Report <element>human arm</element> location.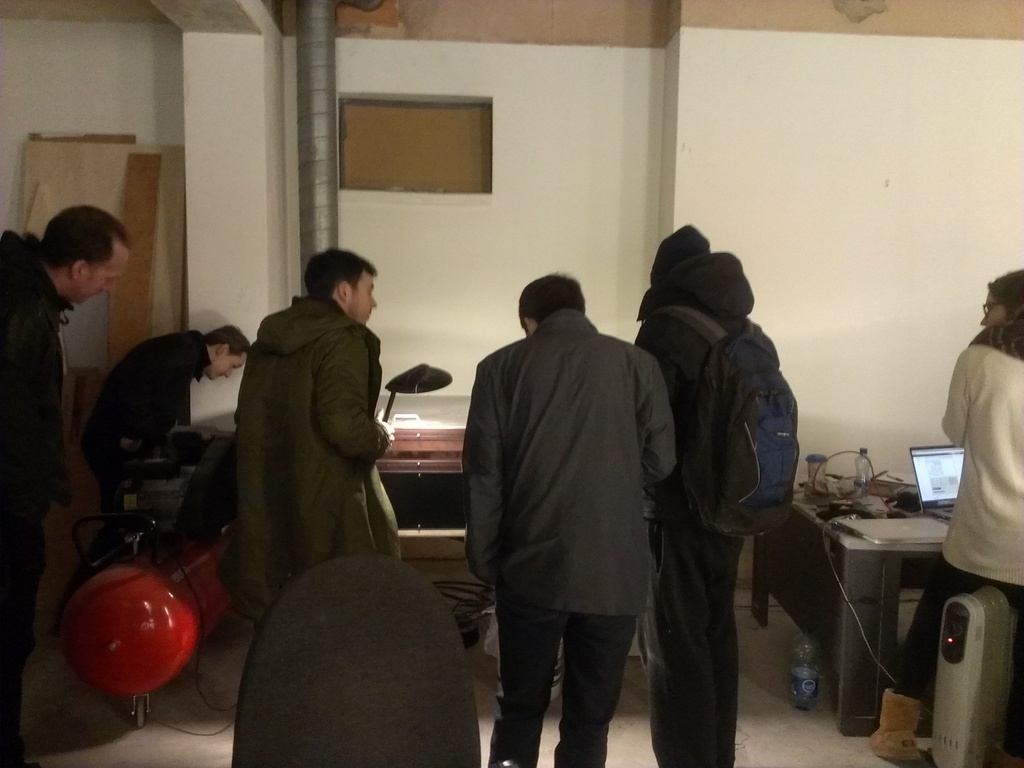
Report: locate(640, 345, 685, 486).
